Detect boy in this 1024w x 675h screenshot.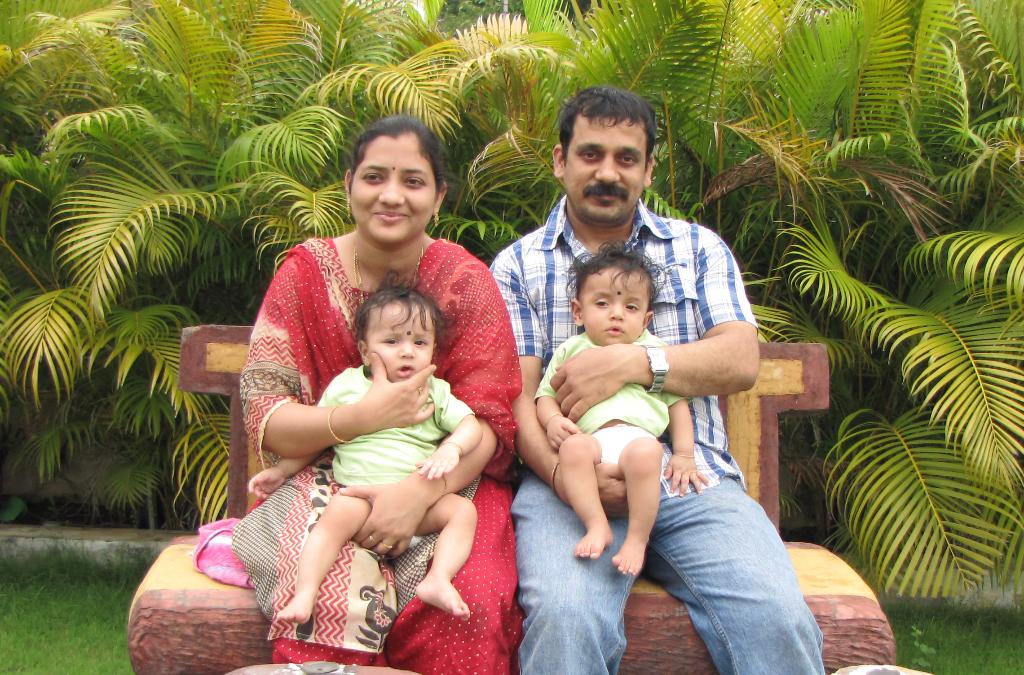
Detection: {"x1": 246, "y1": 276, "x2": 485, "y2": 621}.
